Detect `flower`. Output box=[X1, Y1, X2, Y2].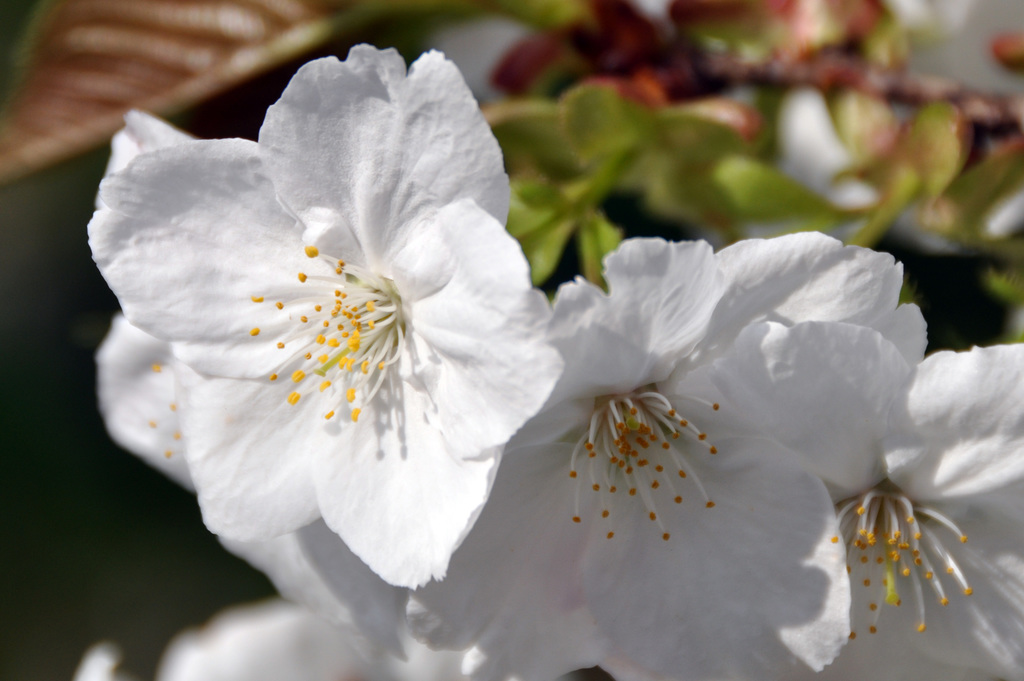
box=[675, 345, 1023, 680].
